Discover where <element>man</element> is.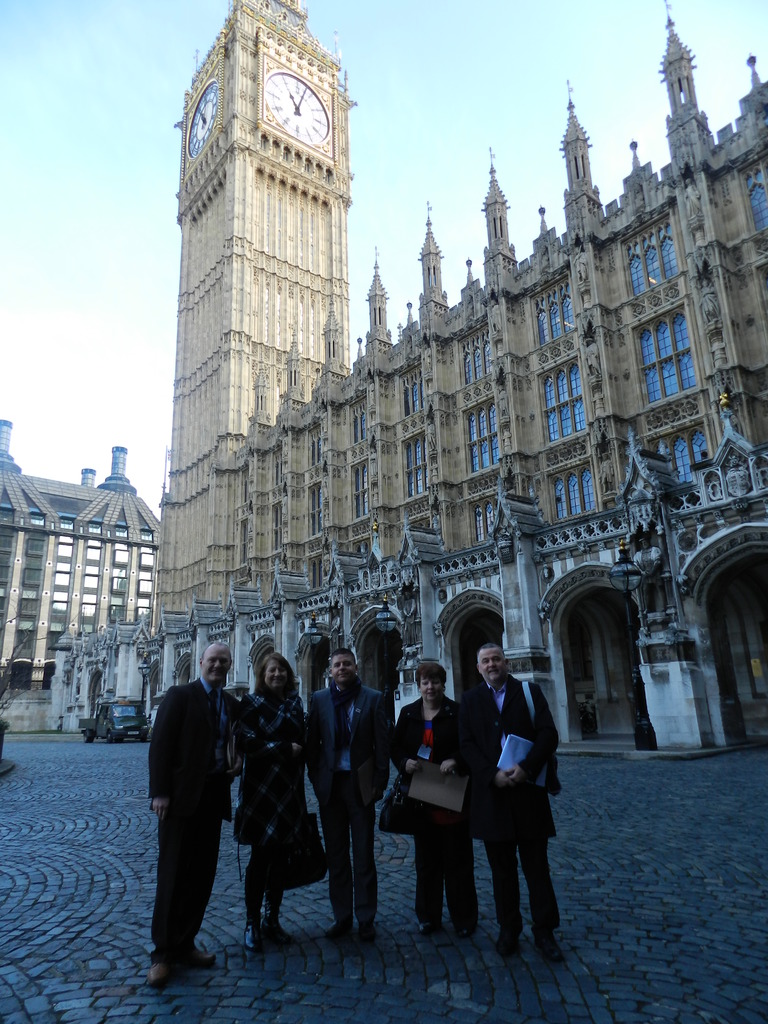
Discovered at bbox=[460, 643, 565, 959].
